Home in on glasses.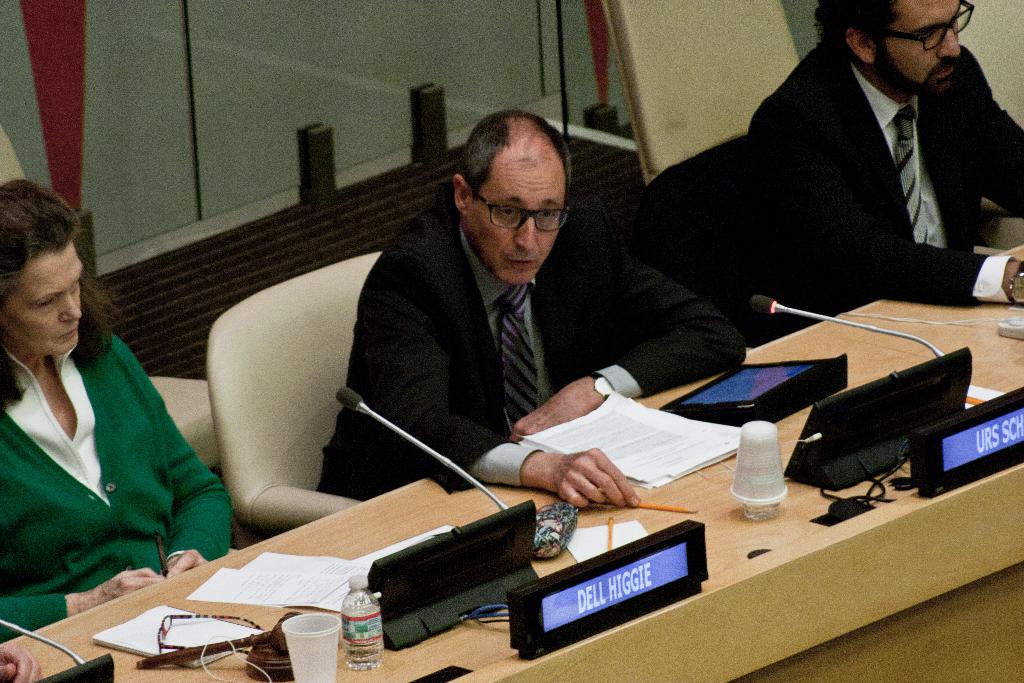
Homed in at box(853, 4, 977, 60).
